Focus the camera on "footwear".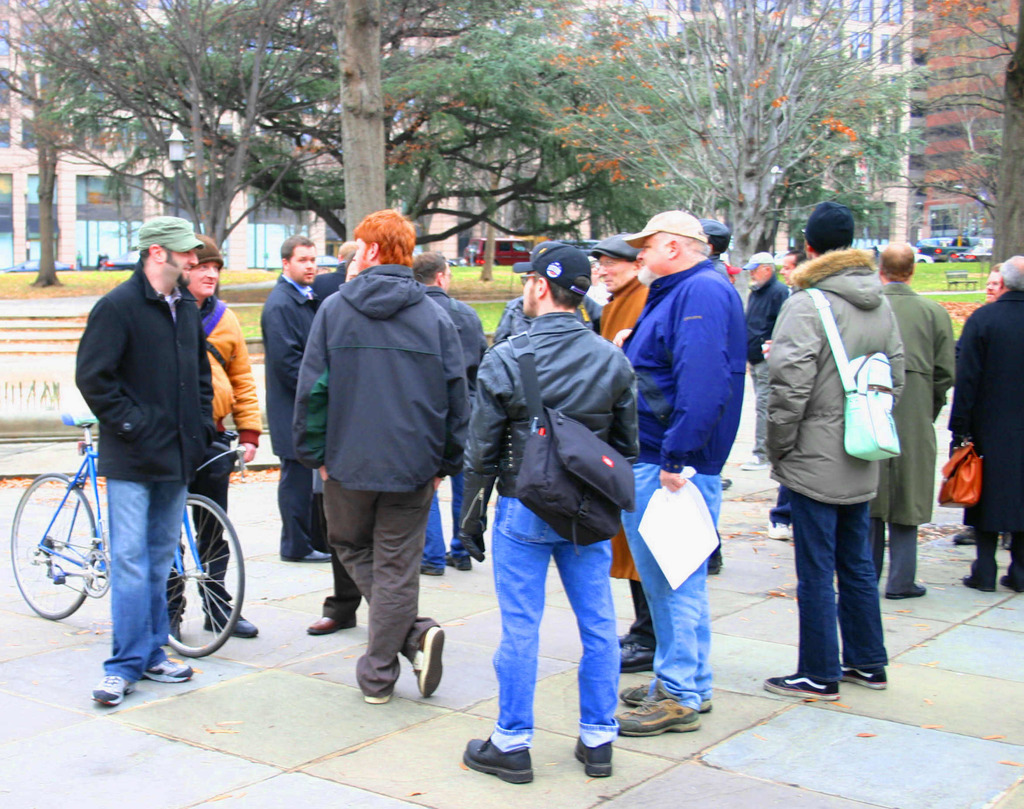
Focus region: l=742, t=451, r=769, b=468.
